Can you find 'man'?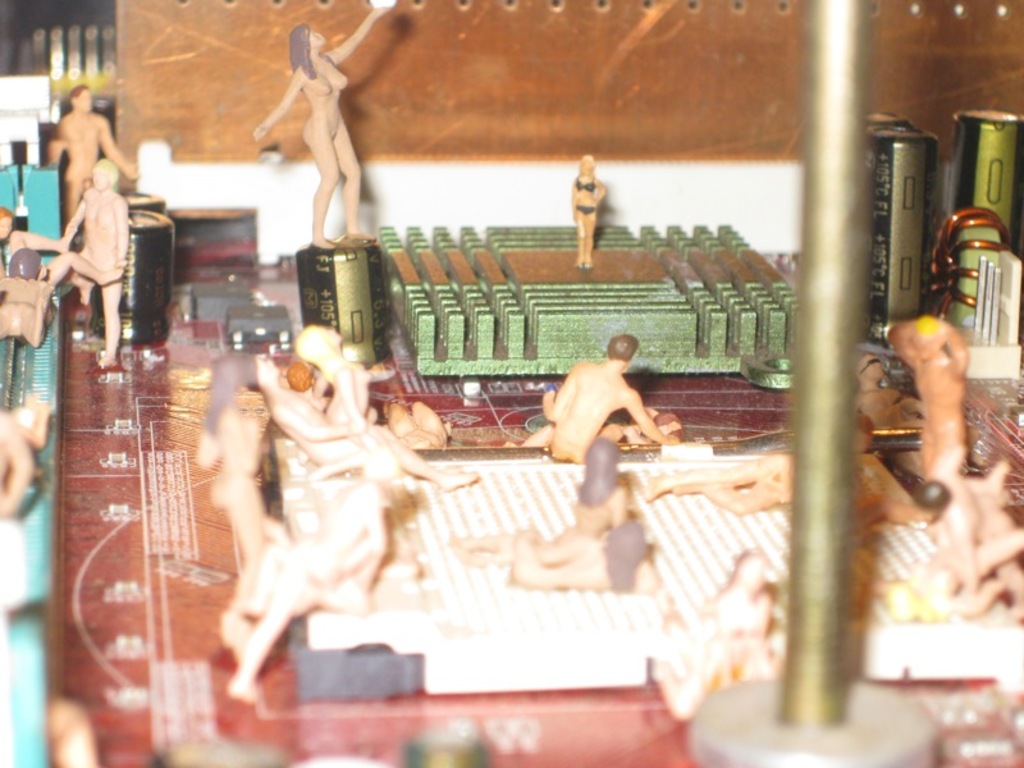
Yes, bounding box: 241, 351, 367, 474.
